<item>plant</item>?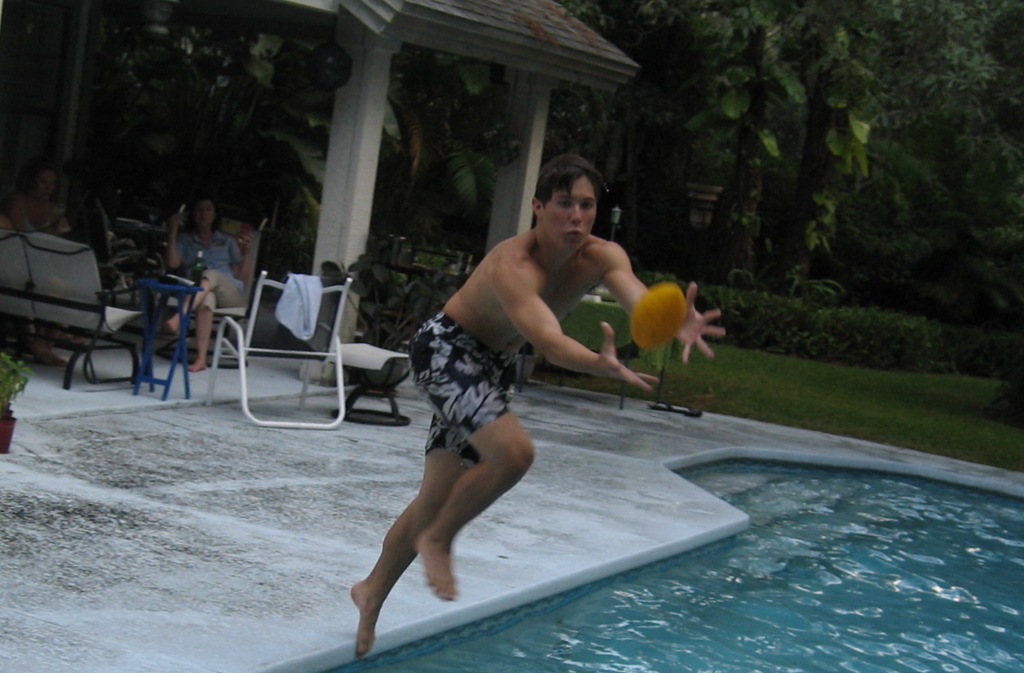
locate(359, 250, 444, 340)
